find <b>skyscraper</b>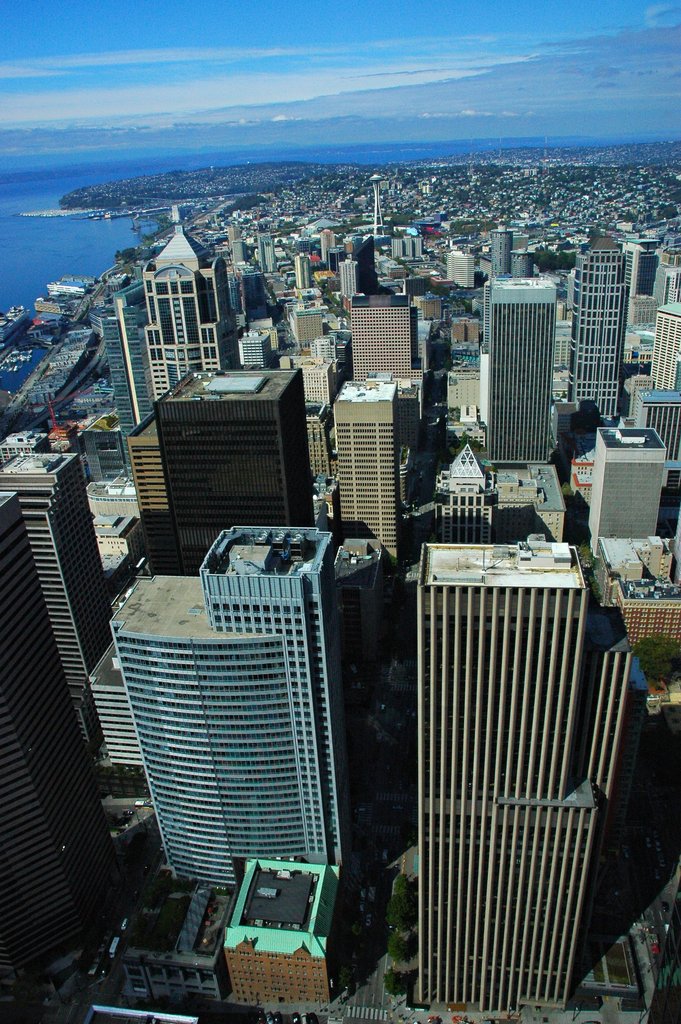
bbox=[99, 290, 148, 435]
